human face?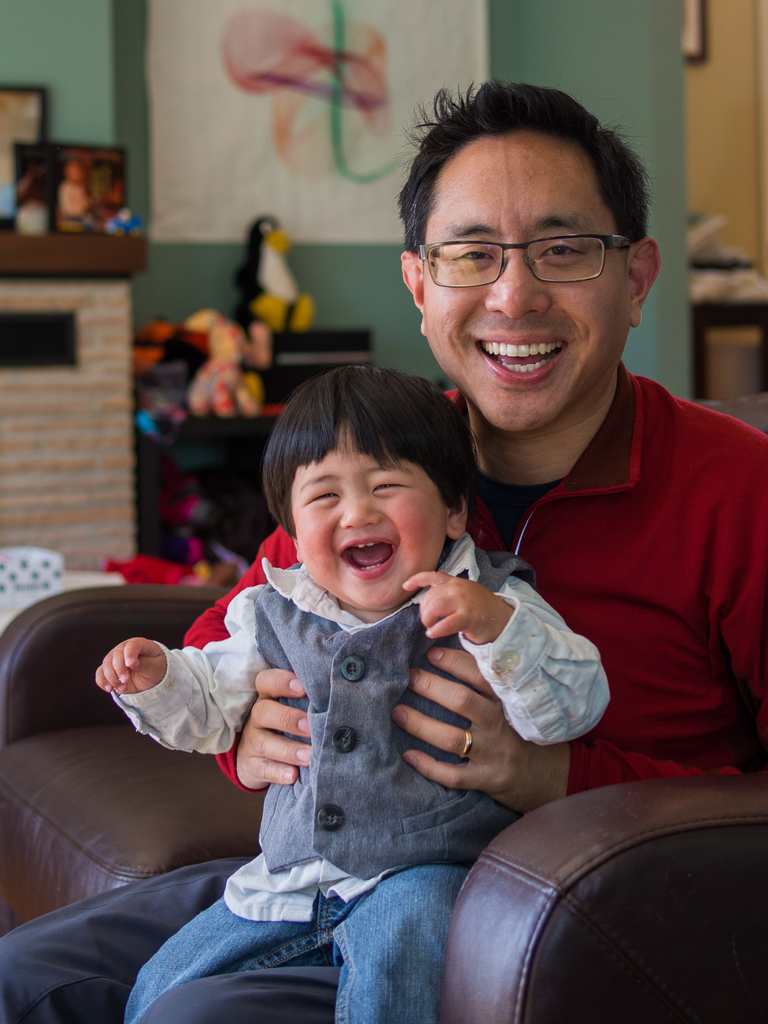
detection(292, 426, 450, 612)
